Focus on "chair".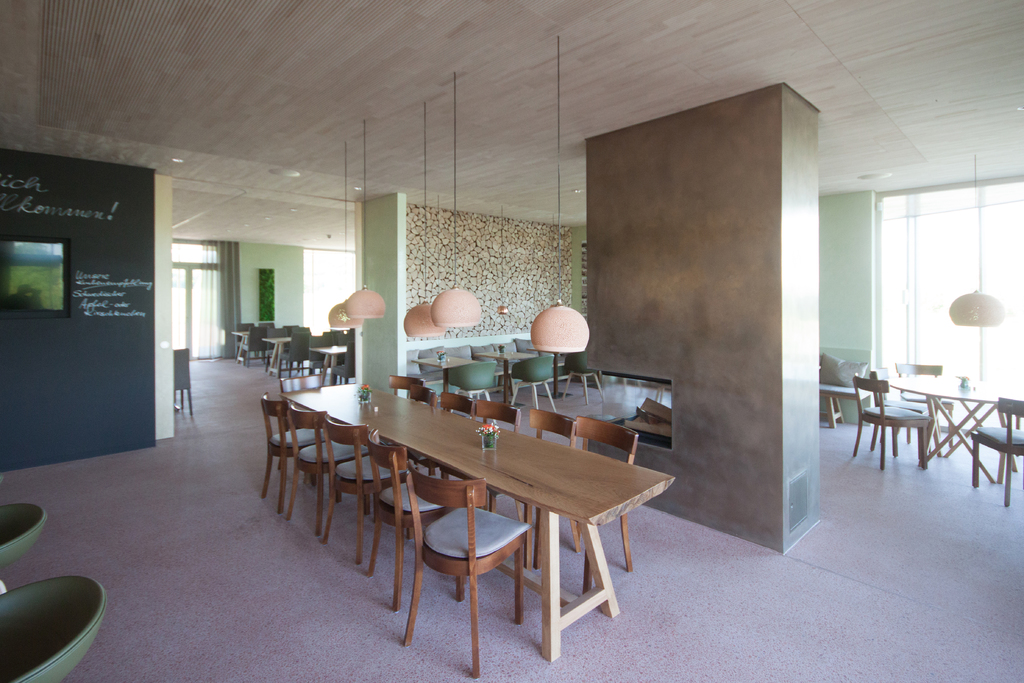
Focused at Rect(414, 395, 471, 483).
